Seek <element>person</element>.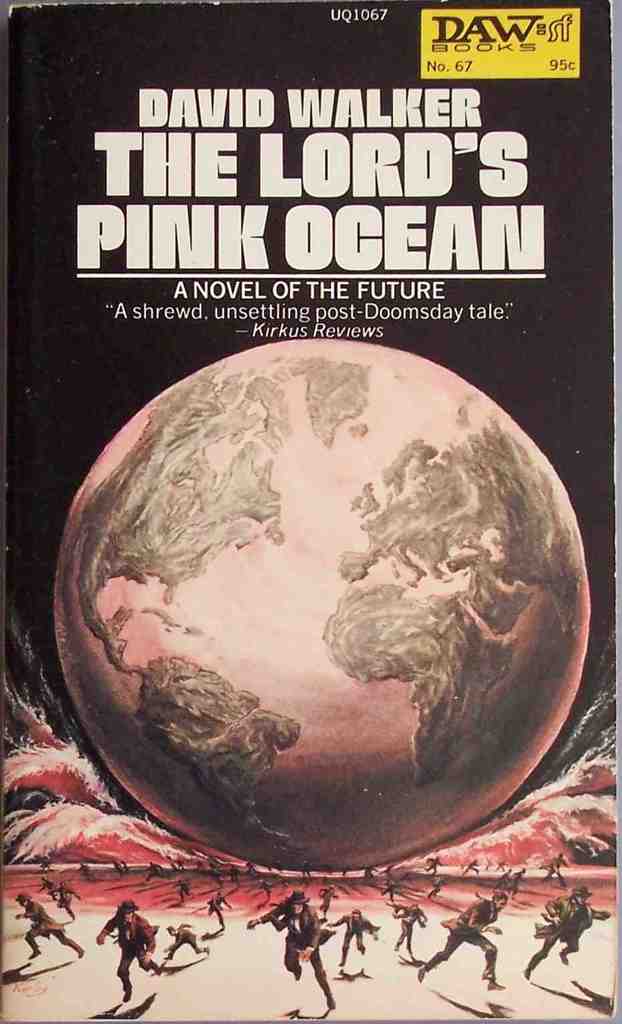
region(538, 852, 569, 887).
